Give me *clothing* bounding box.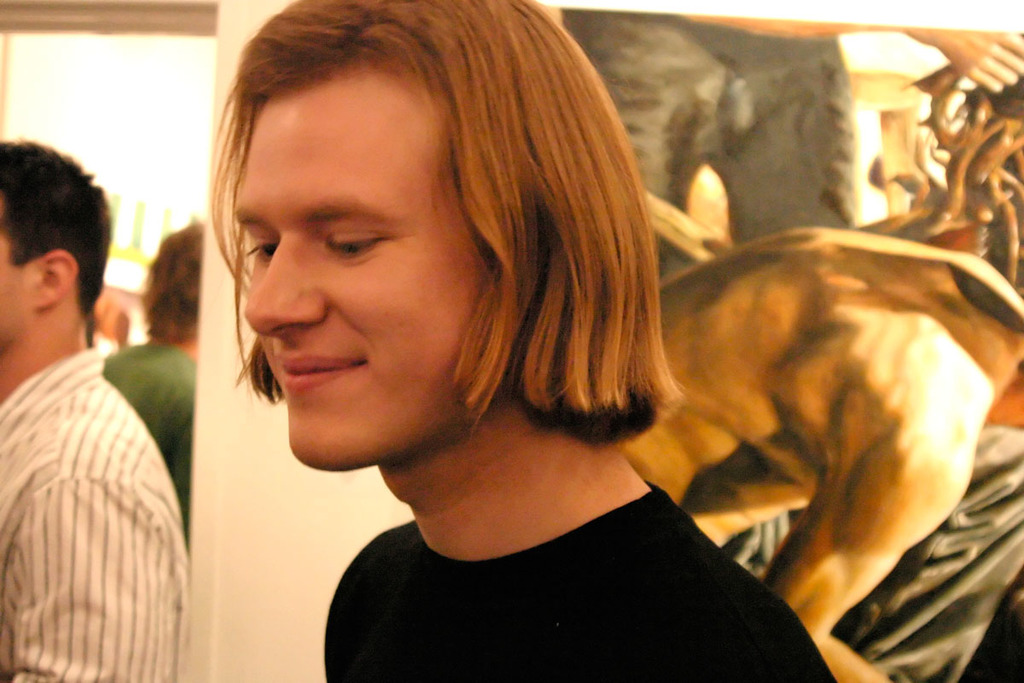
left=325, top=482, right=833, bottom=682.
